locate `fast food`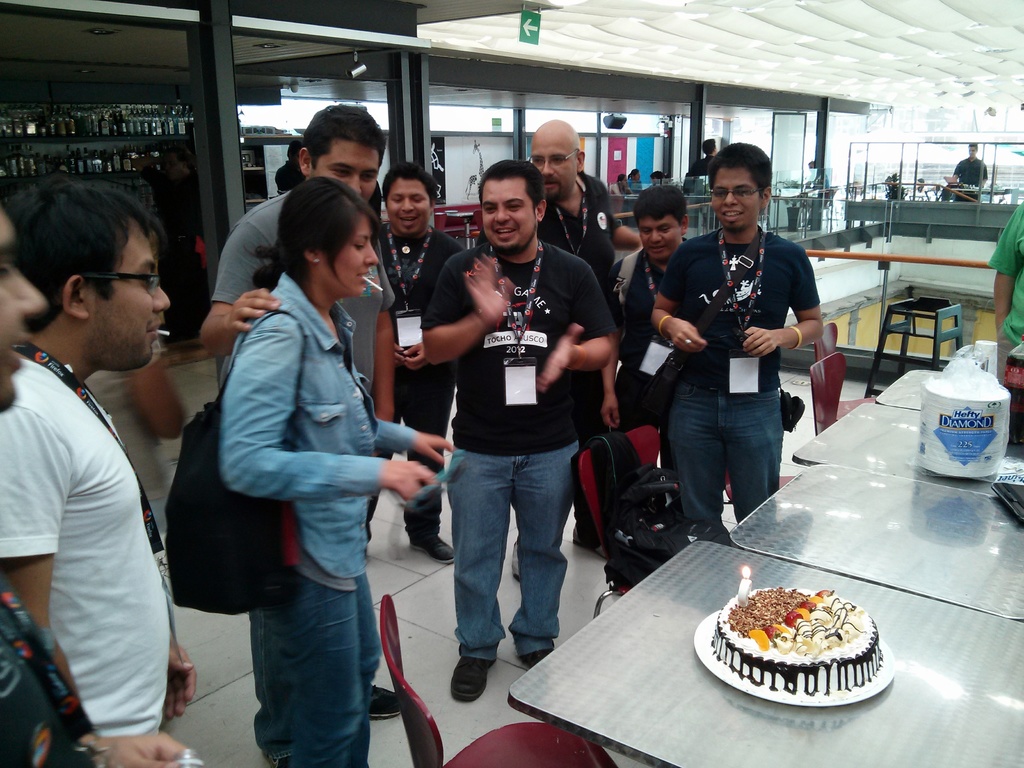
bbox=(705, 580, 881, 722)
